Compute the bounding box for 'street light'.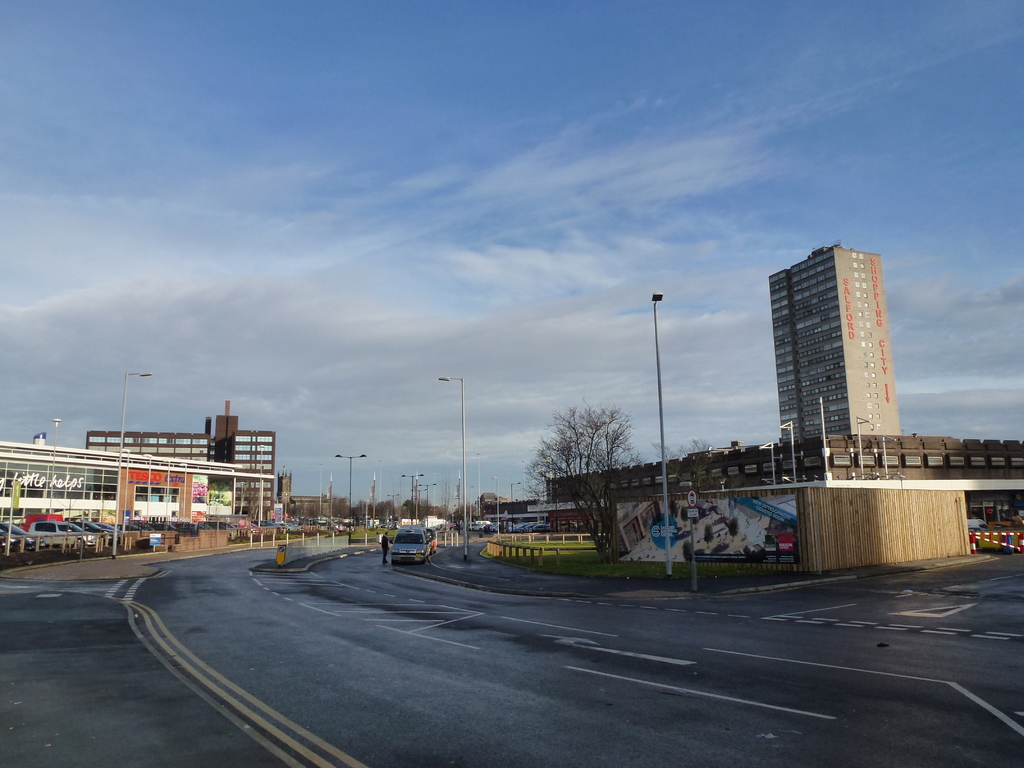
crop(468, 485, 475, 529).
